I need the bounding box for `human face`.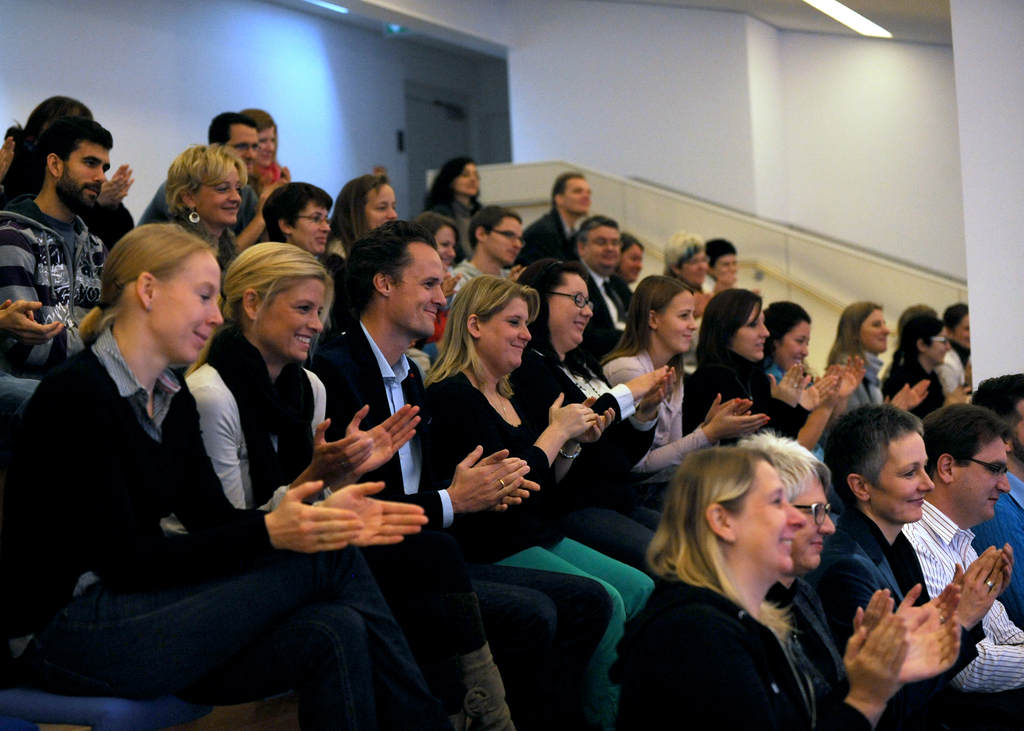
Here it is: (left=456, top=163, right=479, bottom=195).
